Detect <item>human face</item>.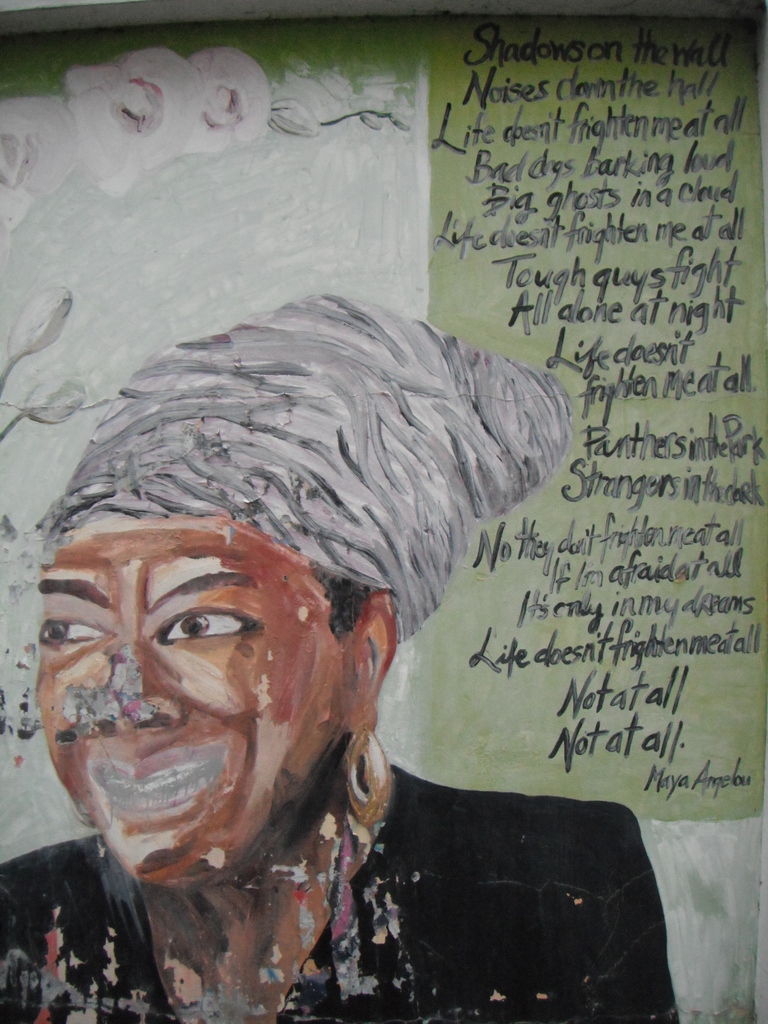
Detected at pyautogui.locateOnScreen(37, 520, 348, 875).
